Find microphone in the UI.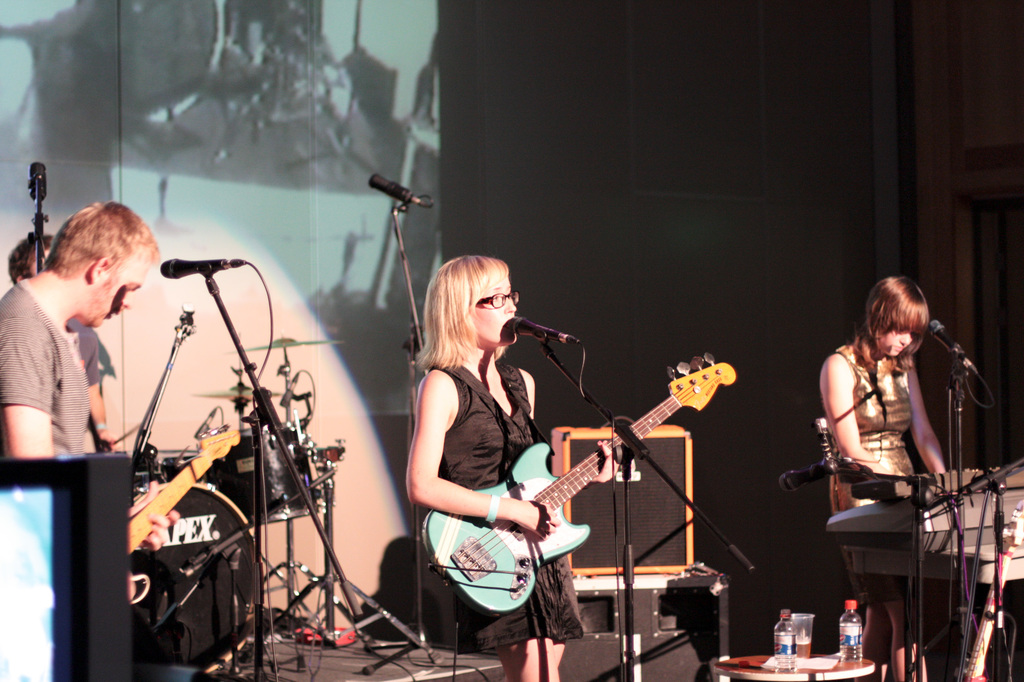
UI element at [278, 368, 299, 406].
